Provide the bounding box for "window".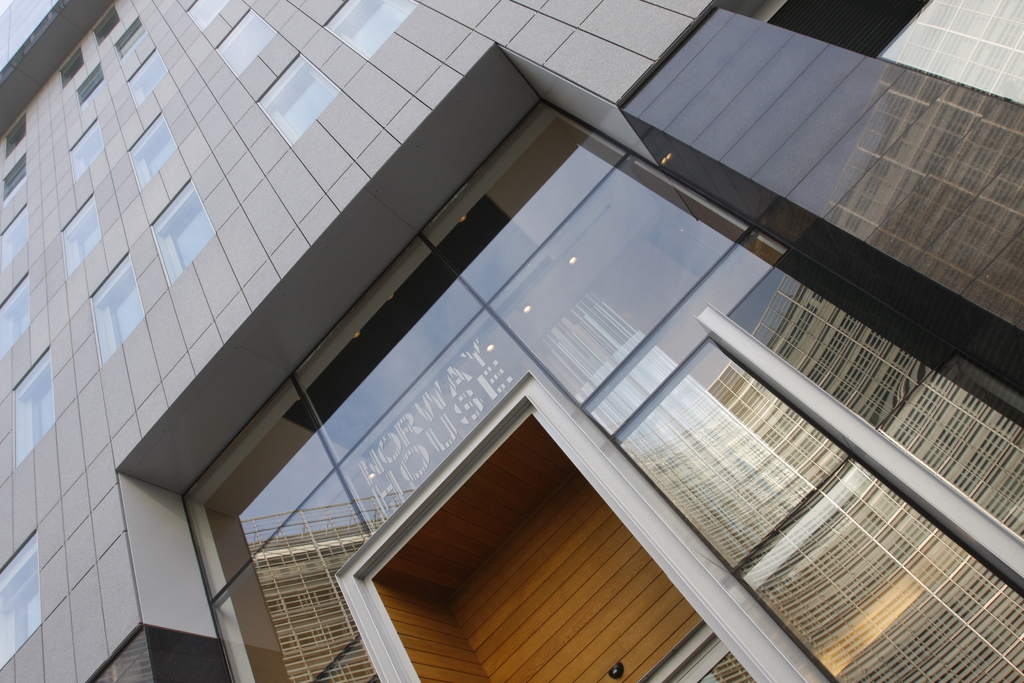
(76, 64, 106, 107).
